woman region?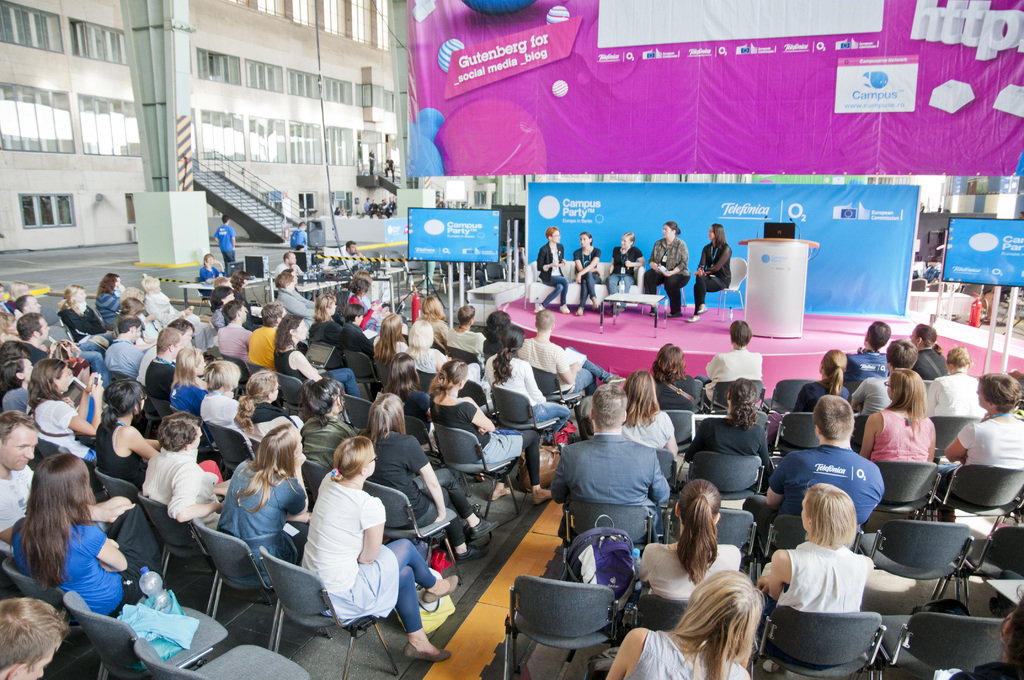
l=4, t=357, r=33, b=417
